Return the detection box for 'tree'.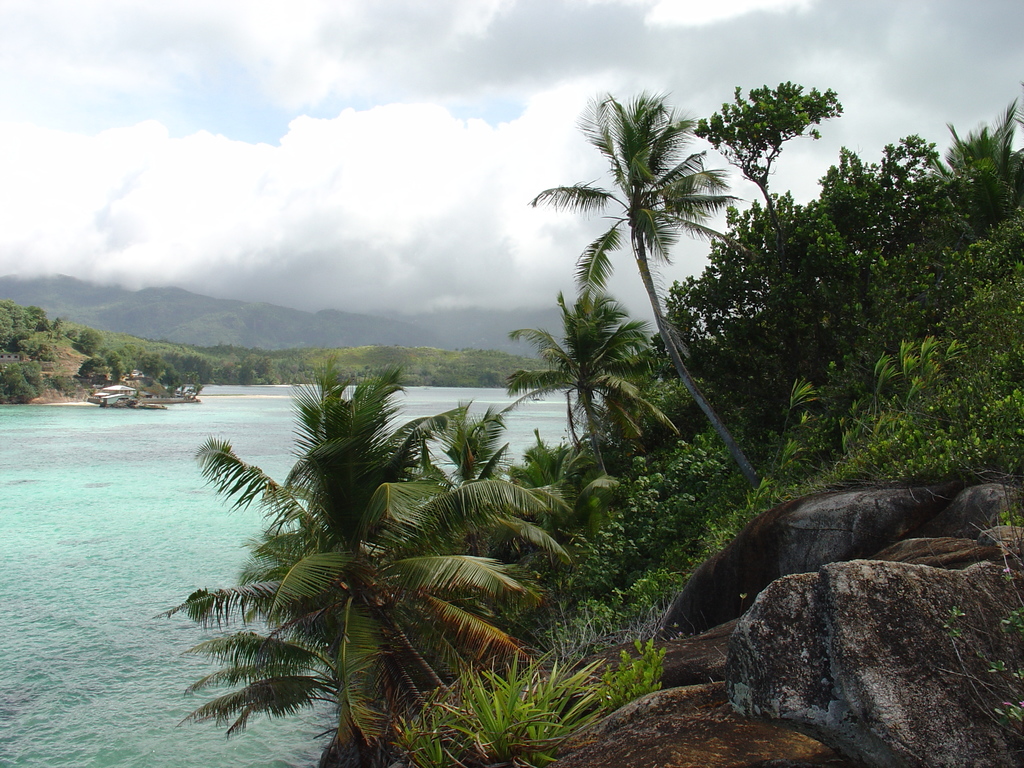
(left=520, top=95, right=748, bottom=486).
